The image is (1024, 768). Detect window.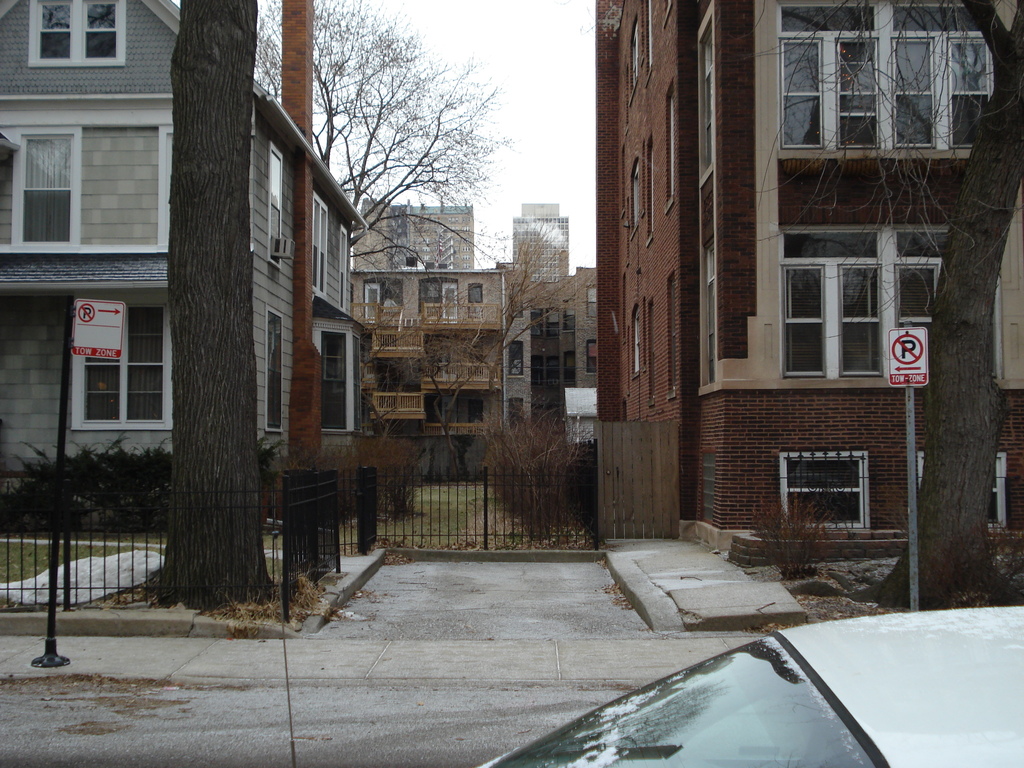
Detection: 584, 286, 596, 319.
